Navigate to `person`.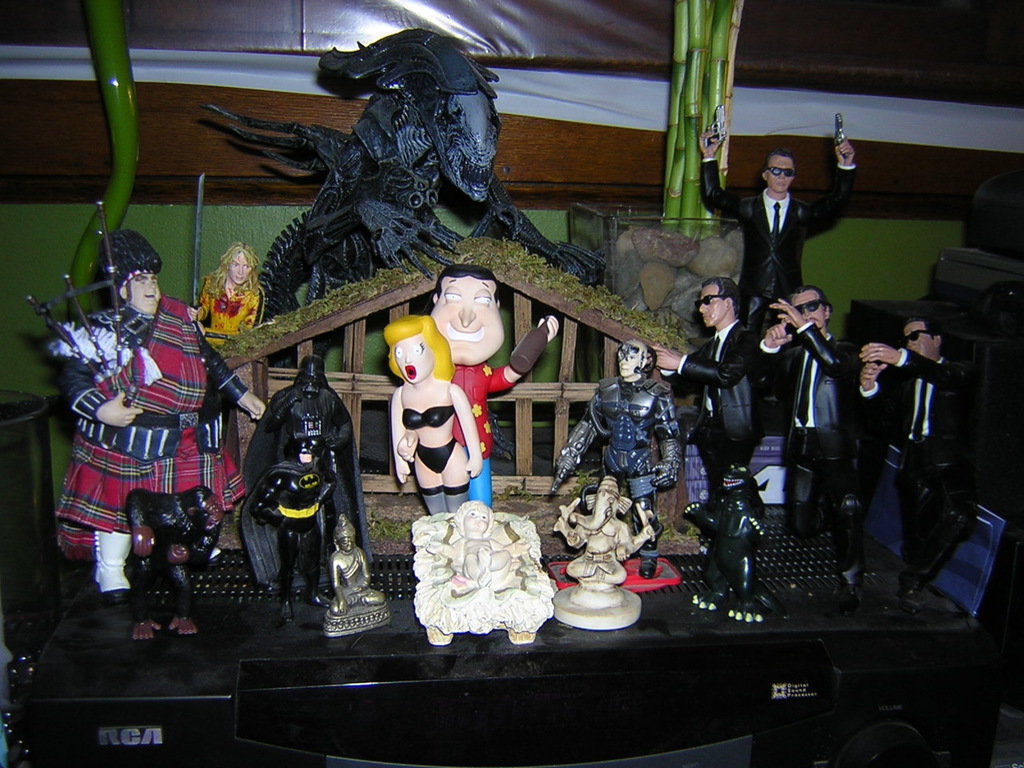
Navigation target: [x1=130, y1=484, x2=222, y2=639].
